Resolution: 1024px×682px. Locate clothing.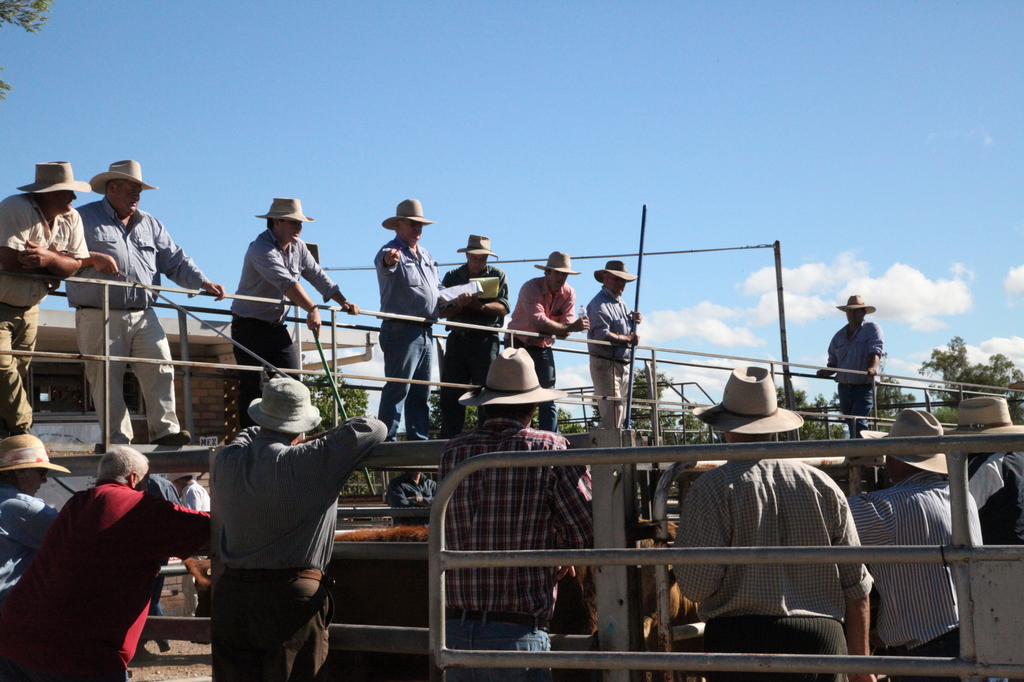
222, 233, 331, 419.
